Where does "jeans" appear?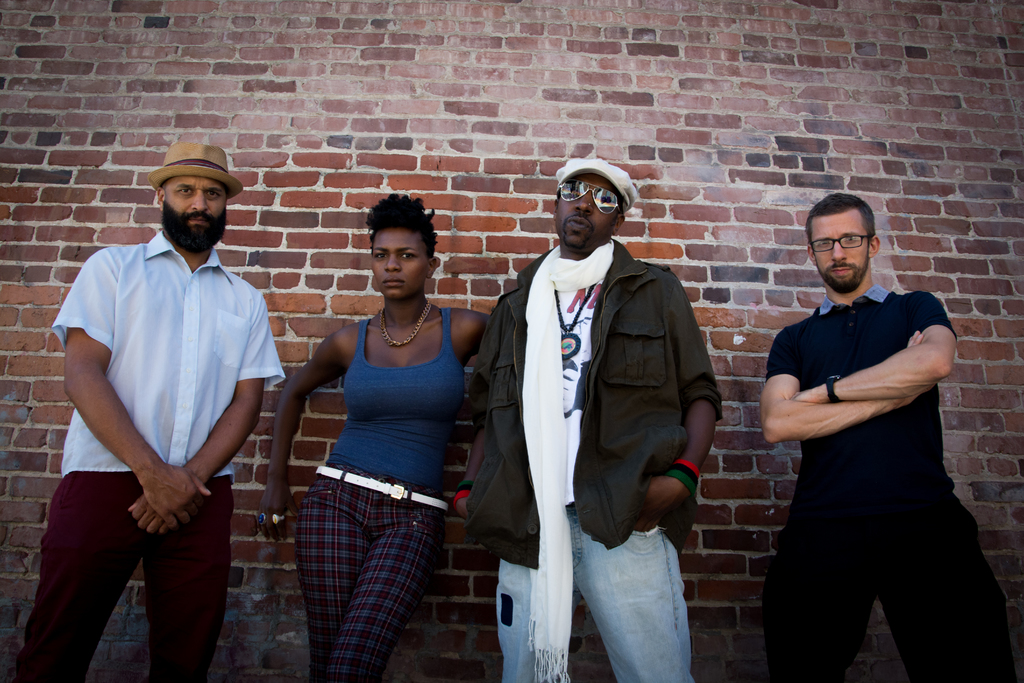
Appears at <bbox>258, 474, 451, 675</bbox>.
